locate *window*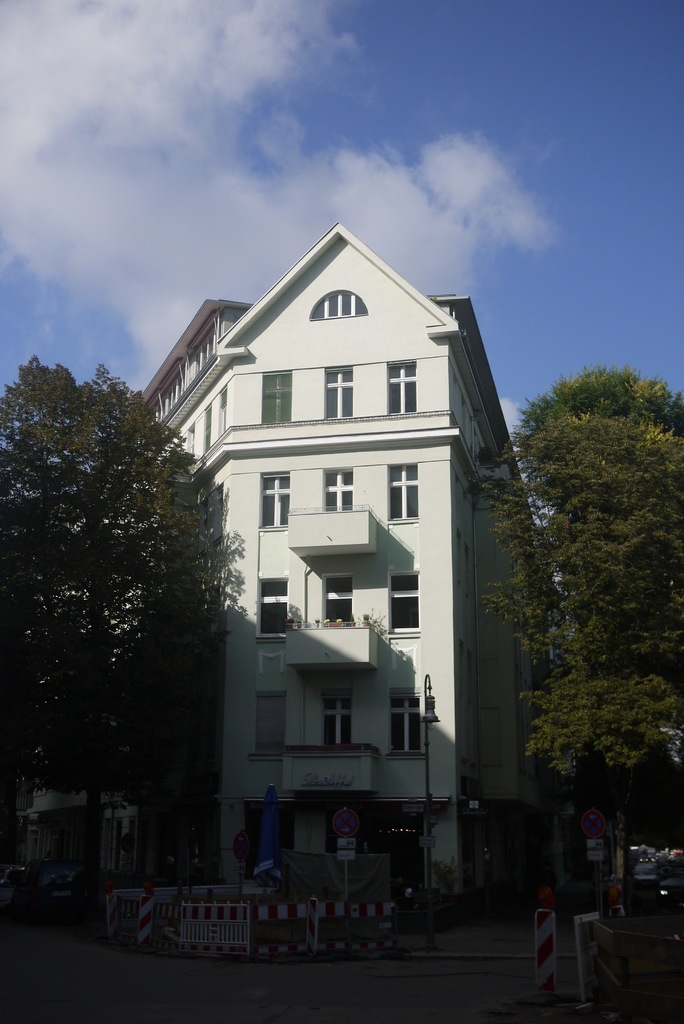
crop(218, 388, 228, 438)
